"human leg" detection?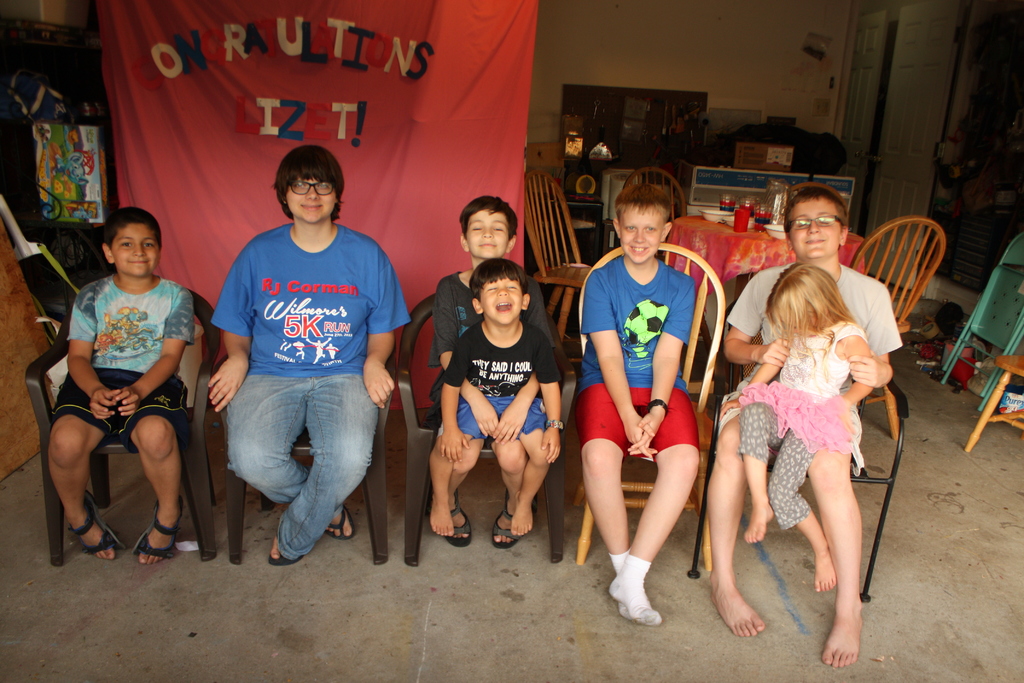
crop(760, 431, 836, 593)
